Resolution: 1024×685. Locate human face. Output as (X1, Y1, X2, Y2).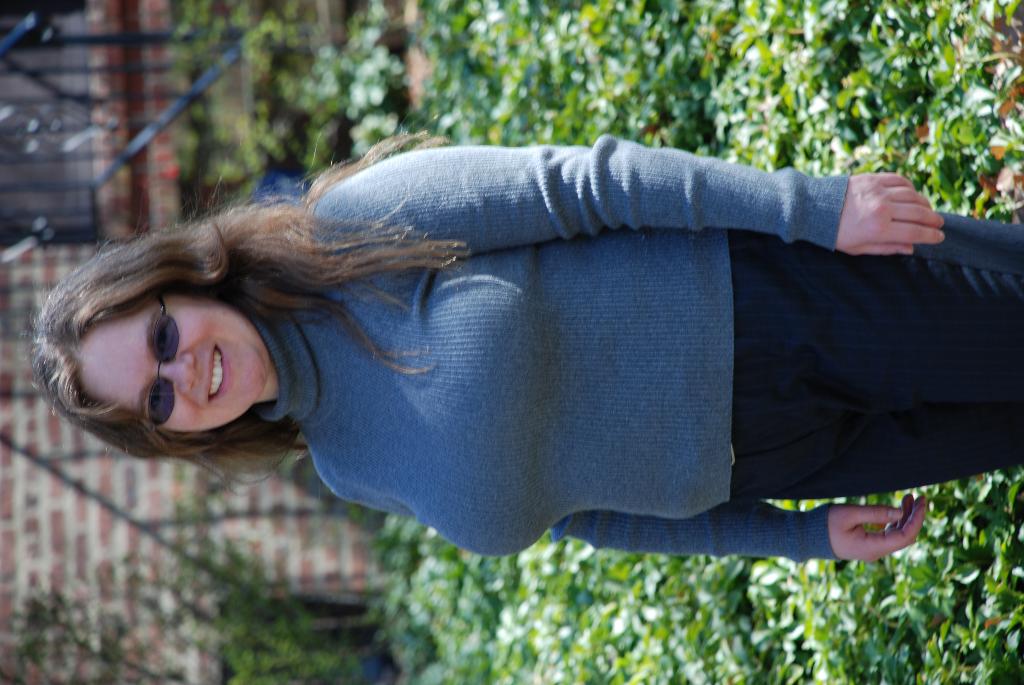
(81, 297, 268, 434).
